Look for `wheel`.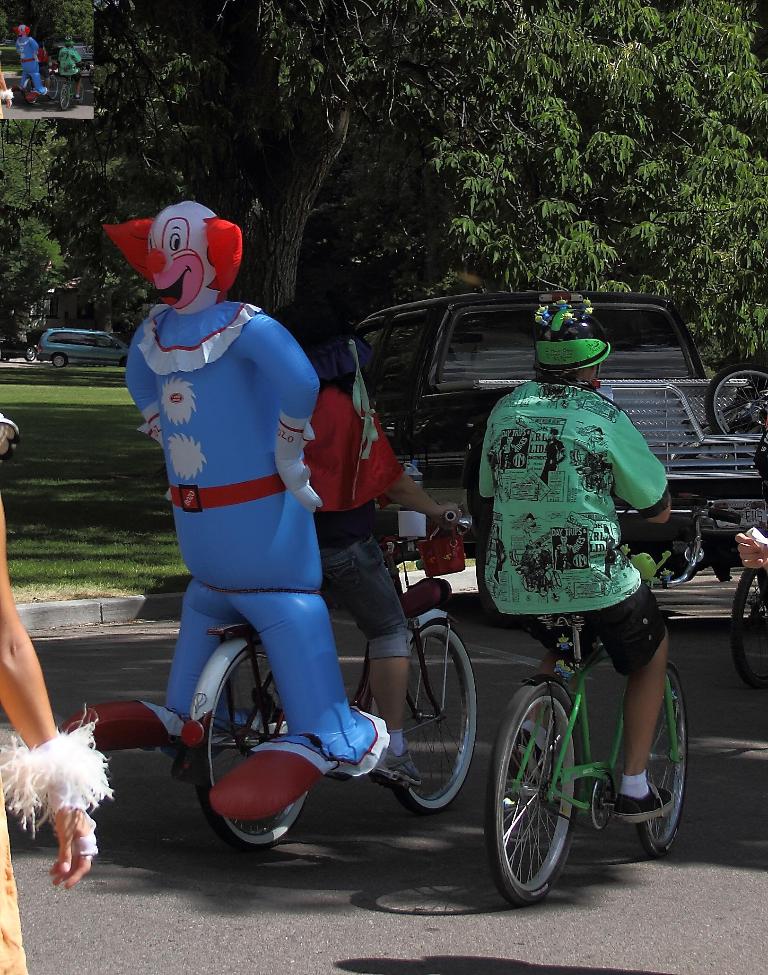
Found: box=[706, 366, 767, 459].
